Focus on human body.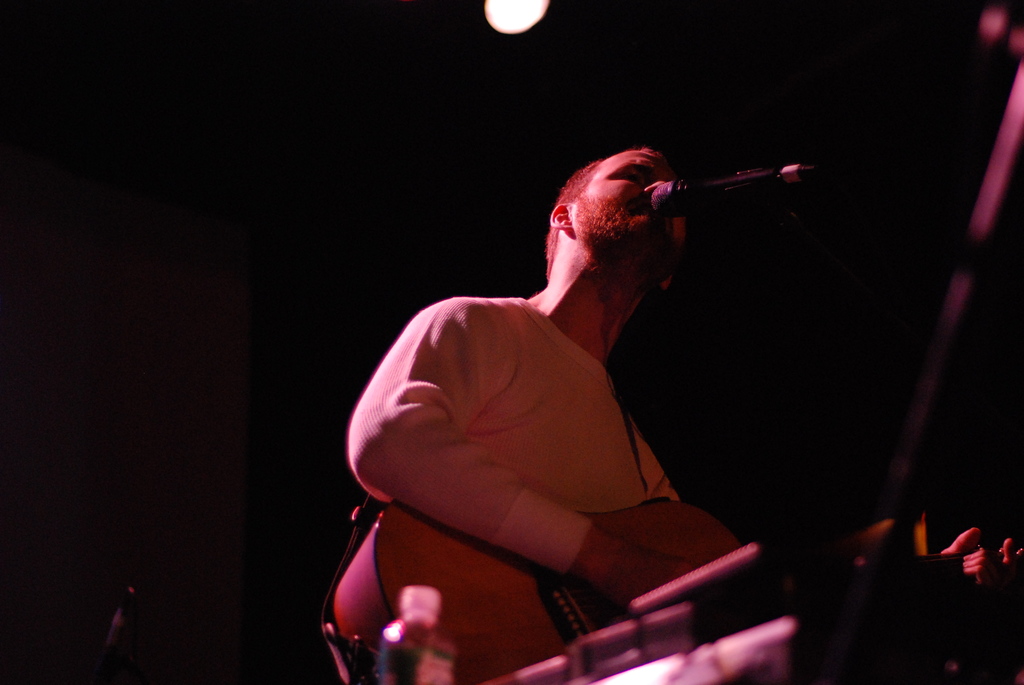
Focused at 353, 155, 684, 645.
